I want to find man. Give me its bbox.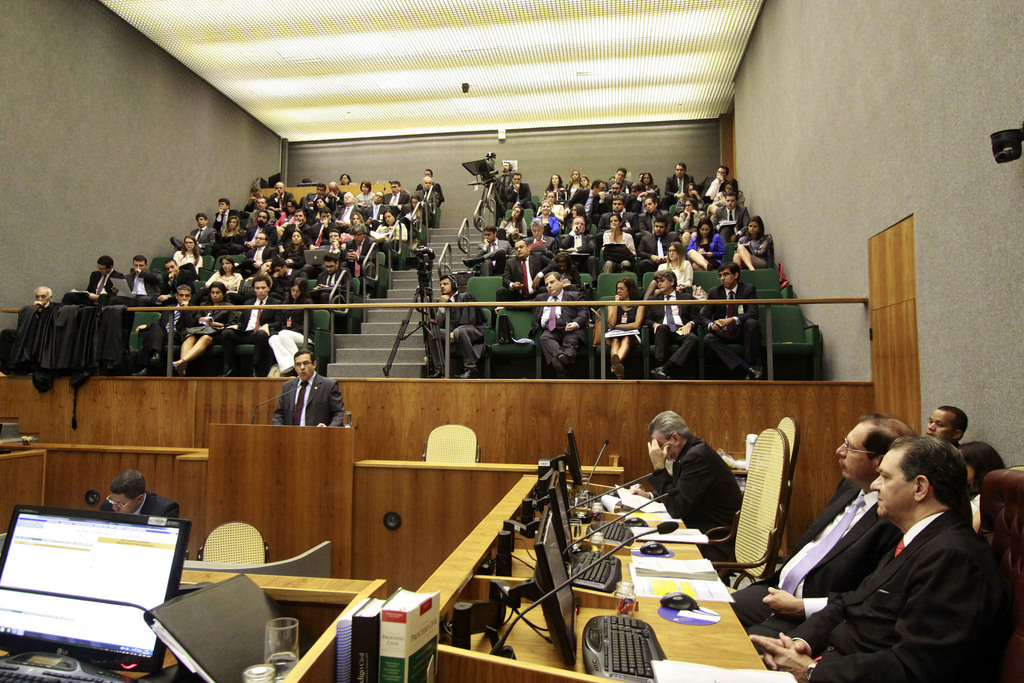
l=381, t=182, r=409, b=216.
